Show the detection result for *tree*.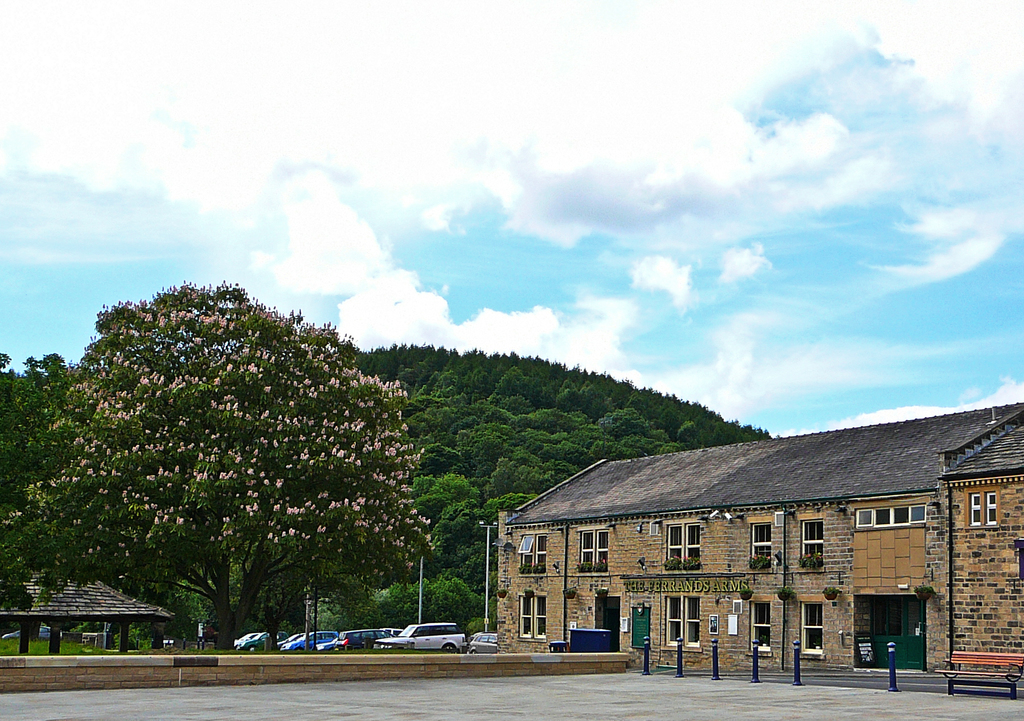
bbox(444, 344, 785, 642).
